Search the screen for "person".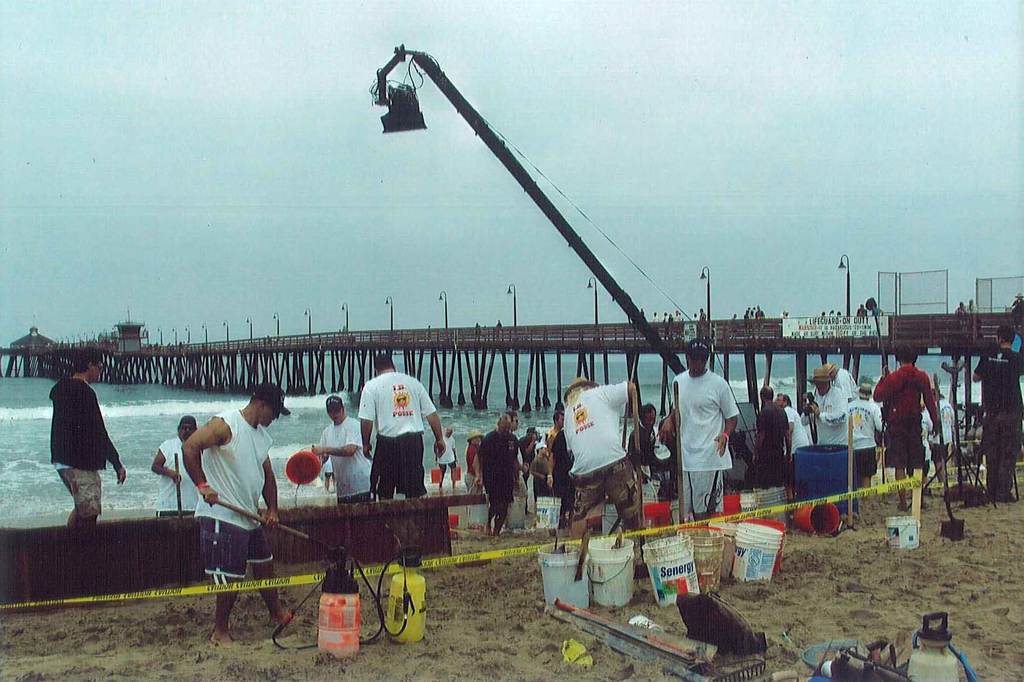
Found at detection(495, 317, 503, 340).
